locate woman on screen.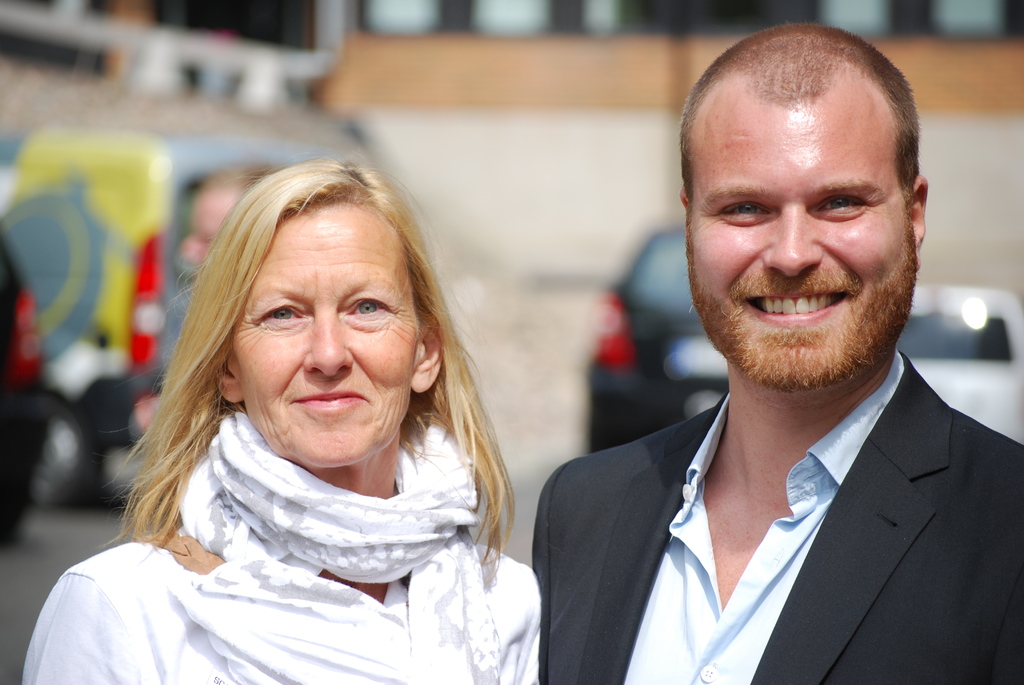
On screen at [x1=44, y1=157, x2=631, y2=684].
